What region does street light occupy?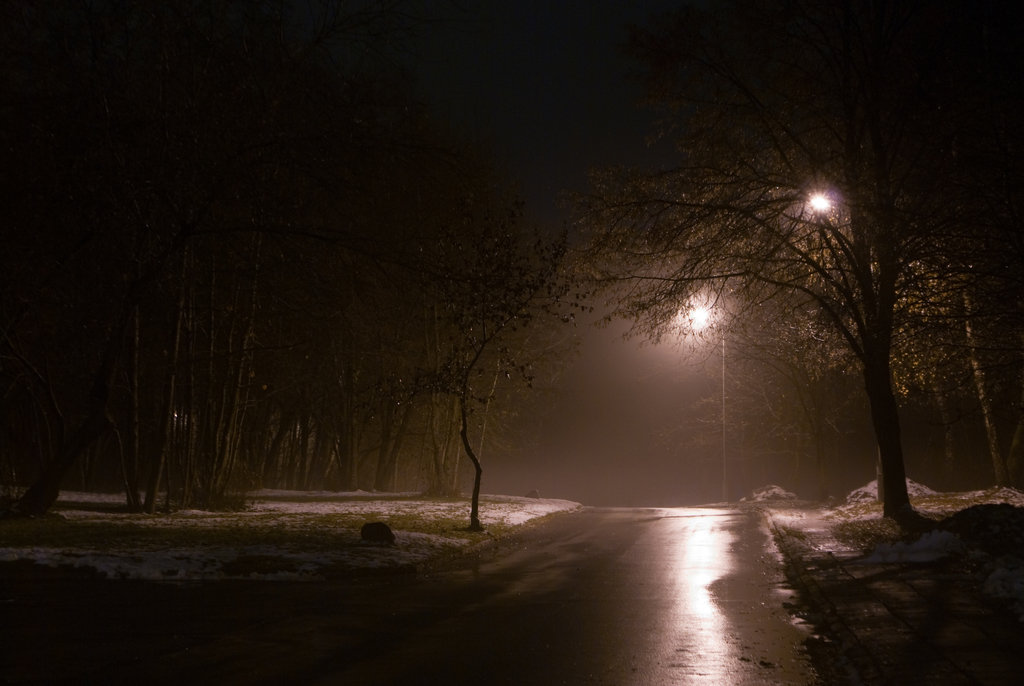
left=685, top=303, right=729, bottom=498.
